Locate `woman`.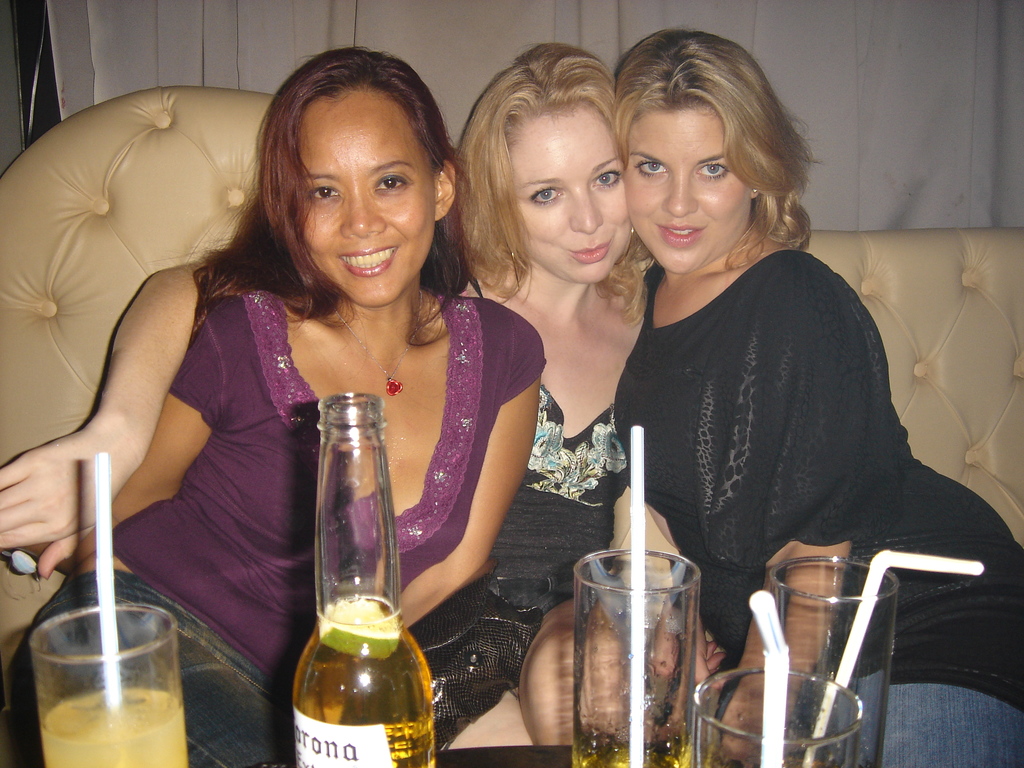
Bounding box: l=614, t=31, r=1023, b=767.
